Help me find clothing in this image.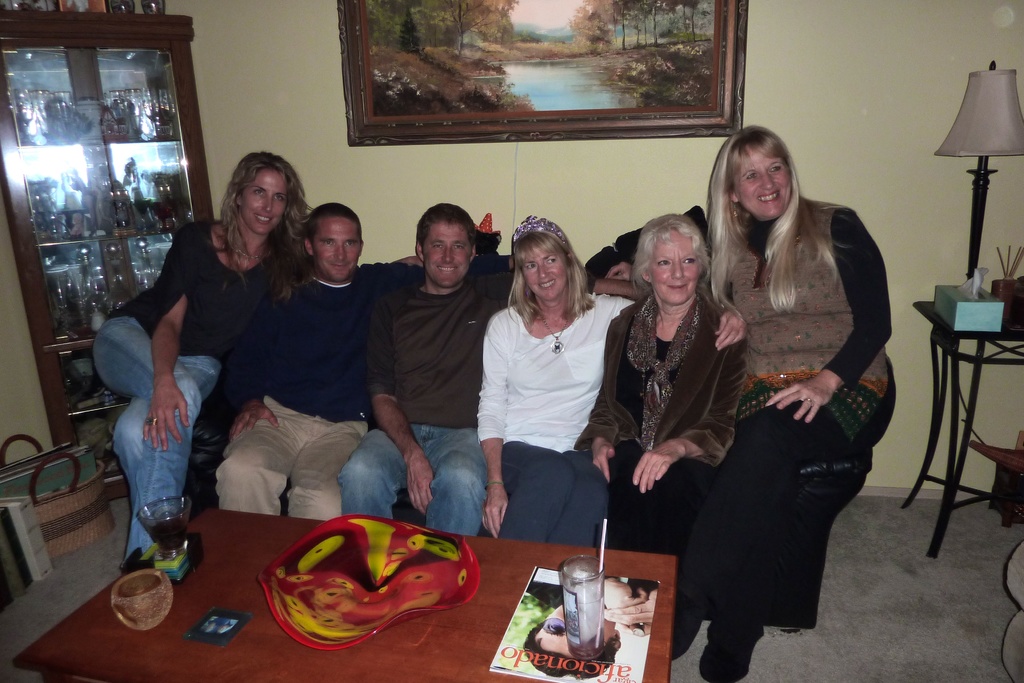
Found it: x1=477 y1=287 x2=637 y2=547.
